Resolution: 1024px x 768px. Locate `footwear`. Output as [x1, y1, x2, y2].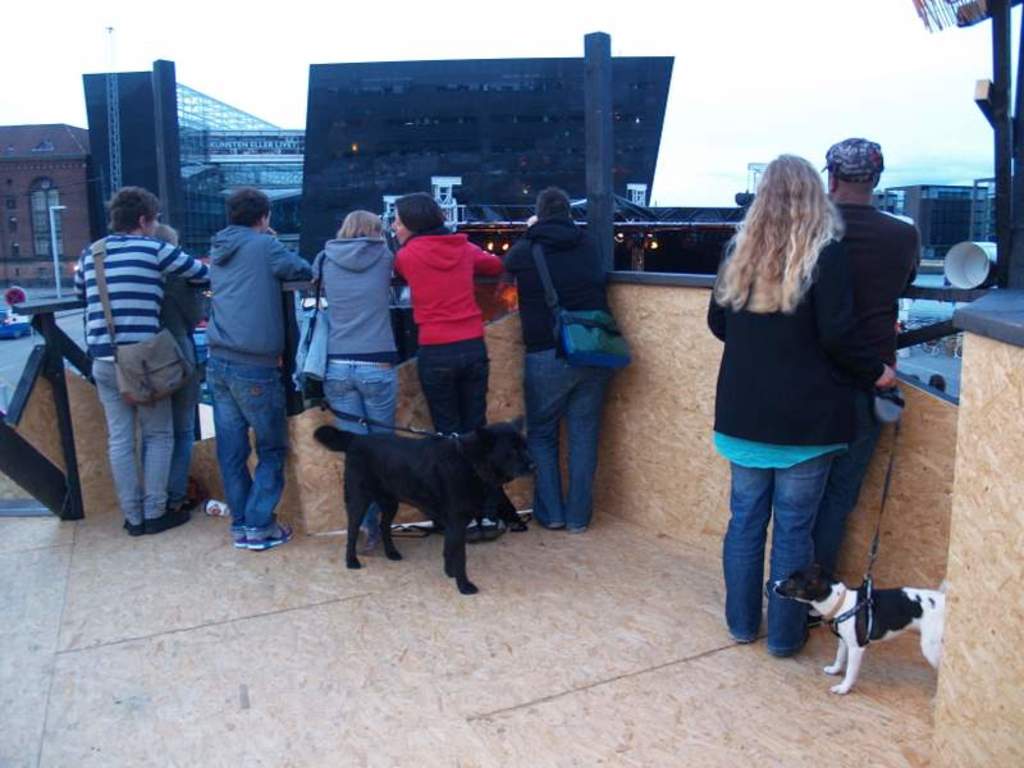
[809, 620, 820, 630].
